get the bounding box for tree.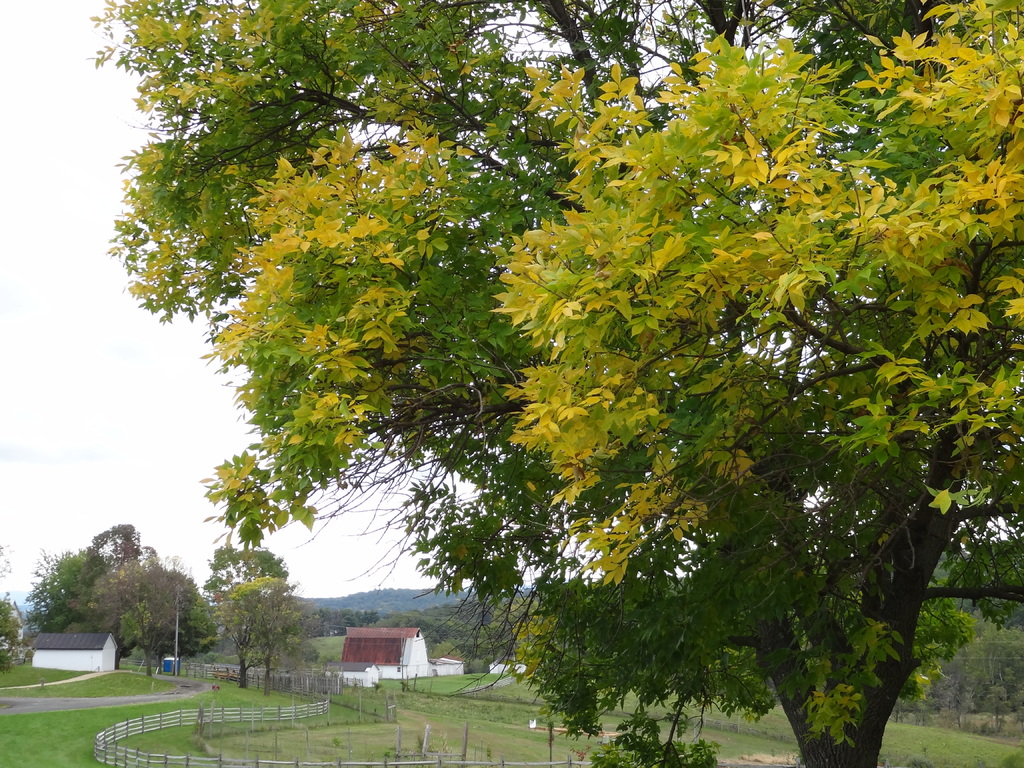
(x1=0, y1=590, x2=25, y2=659).
